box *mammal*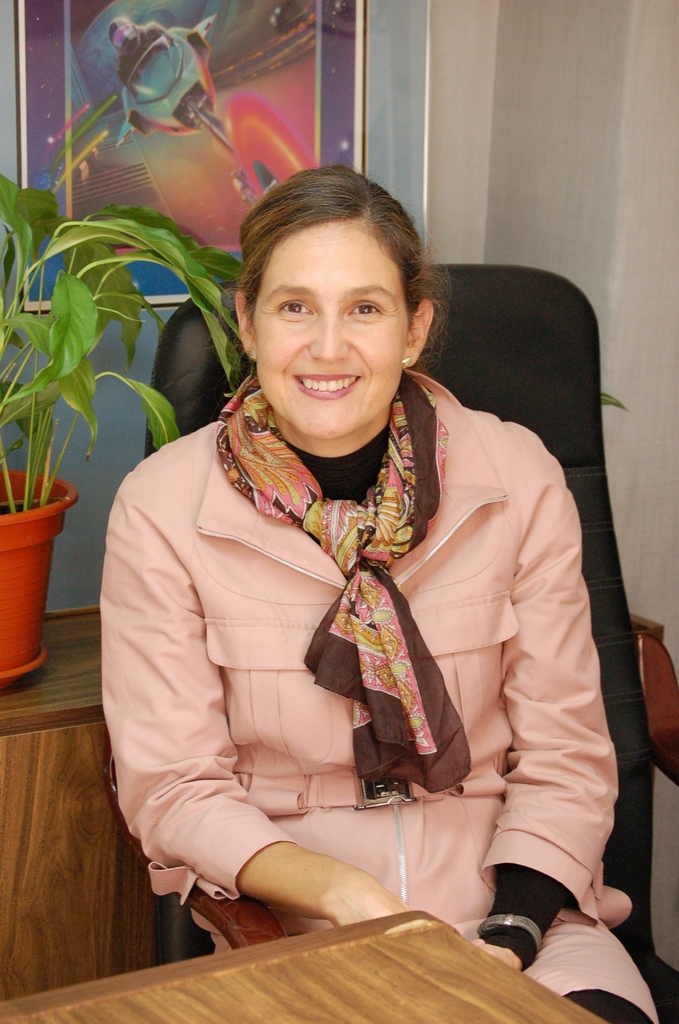
(x1=46, y1=219, x2=642, y2=948)
